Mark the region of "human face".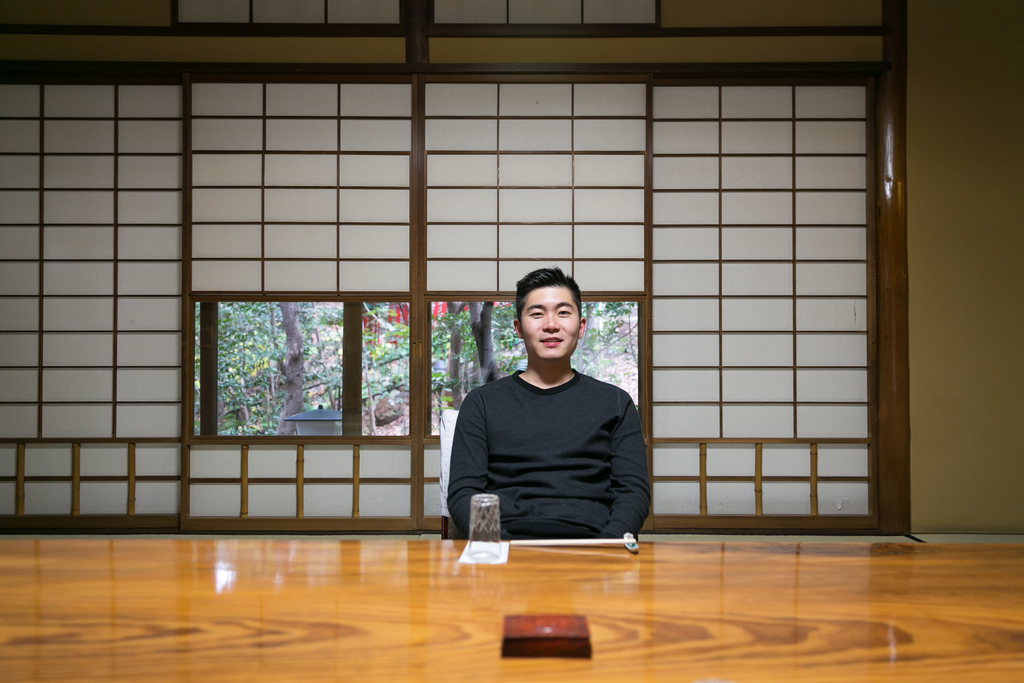
Region: detection(516, 286, 582, 362).
